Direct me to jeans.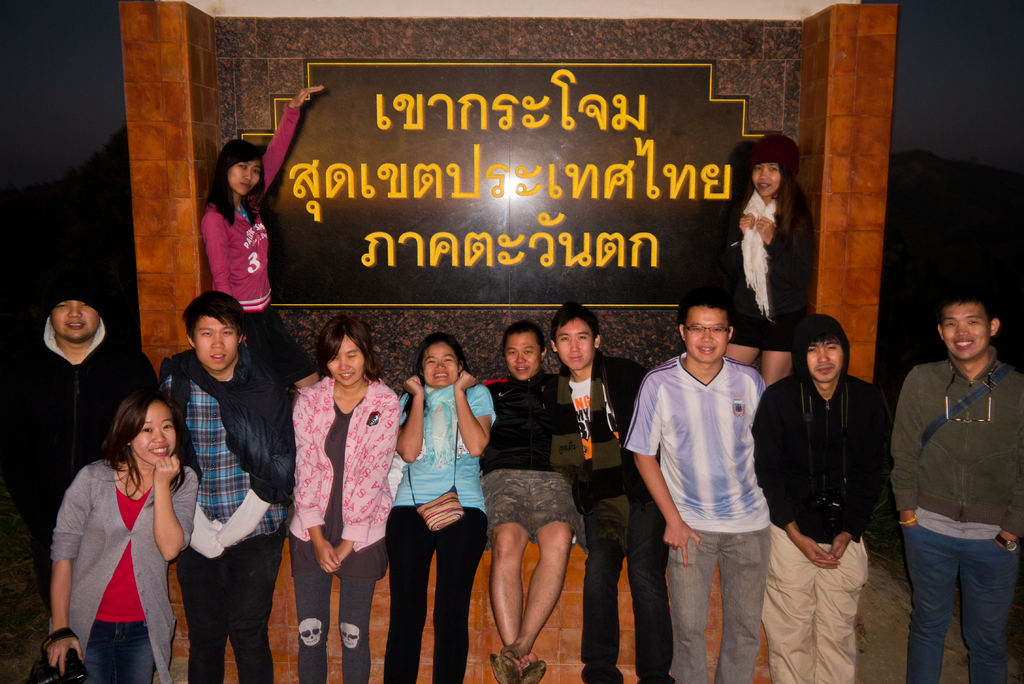
Direction: 385,509,489,680.
